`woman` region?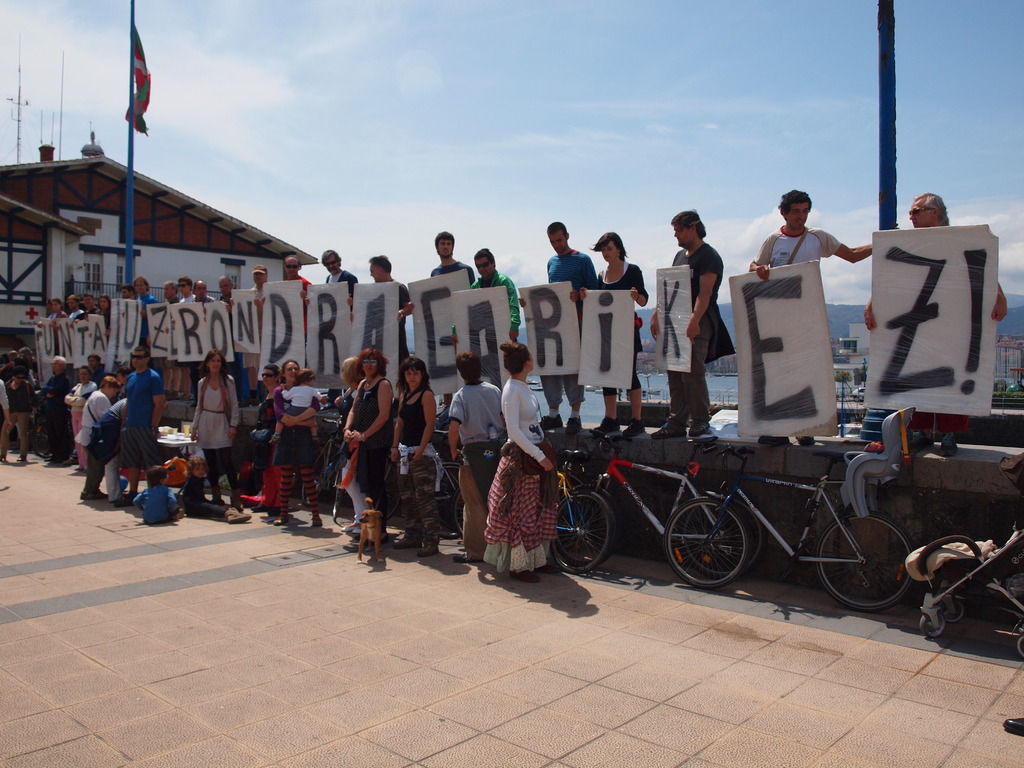
(391,355,439,559)
